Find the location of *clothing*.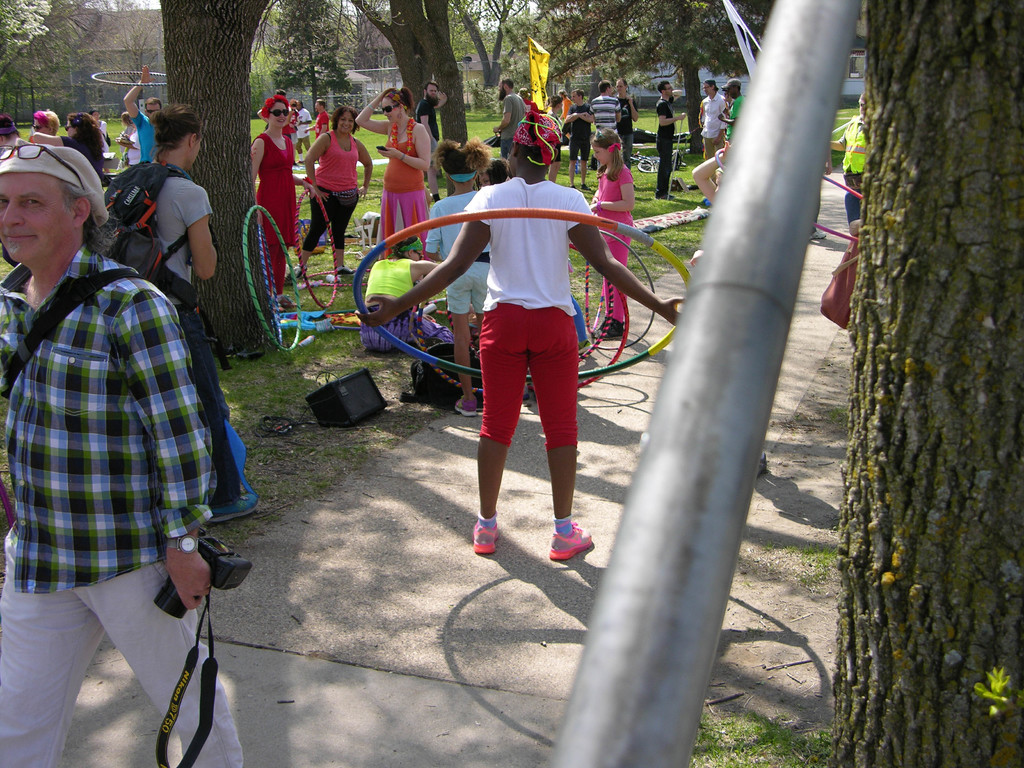
Location: detection(461, 172, 598, 446).
